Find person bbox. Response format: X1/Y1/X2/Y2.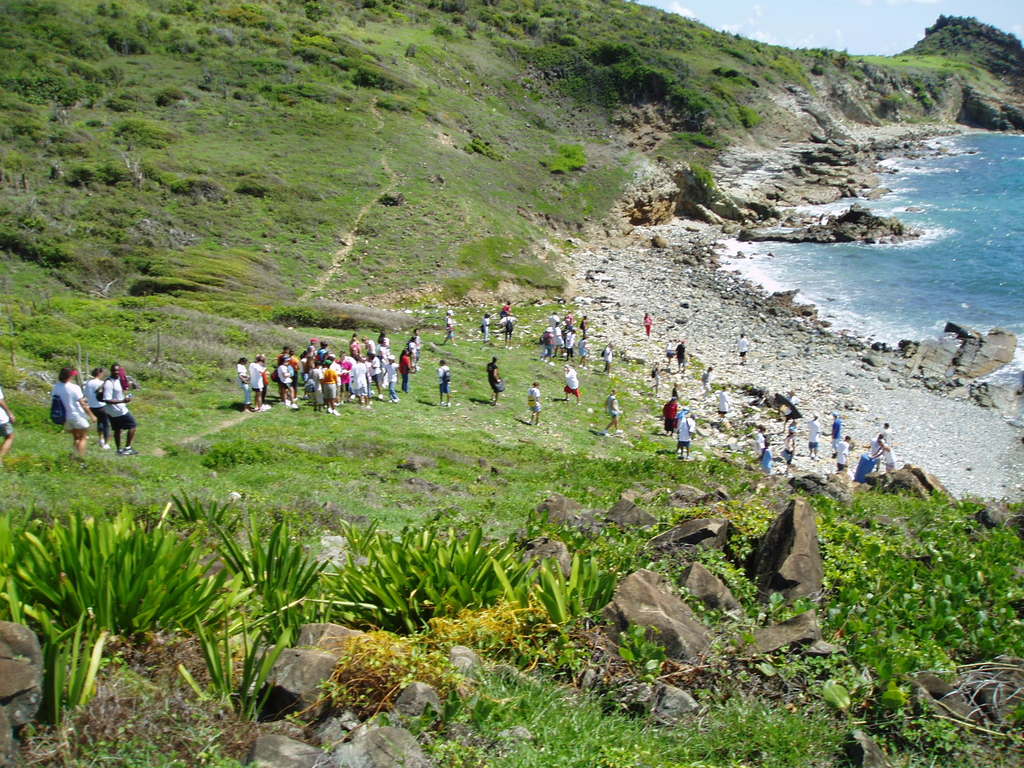
0/385/12/461.
